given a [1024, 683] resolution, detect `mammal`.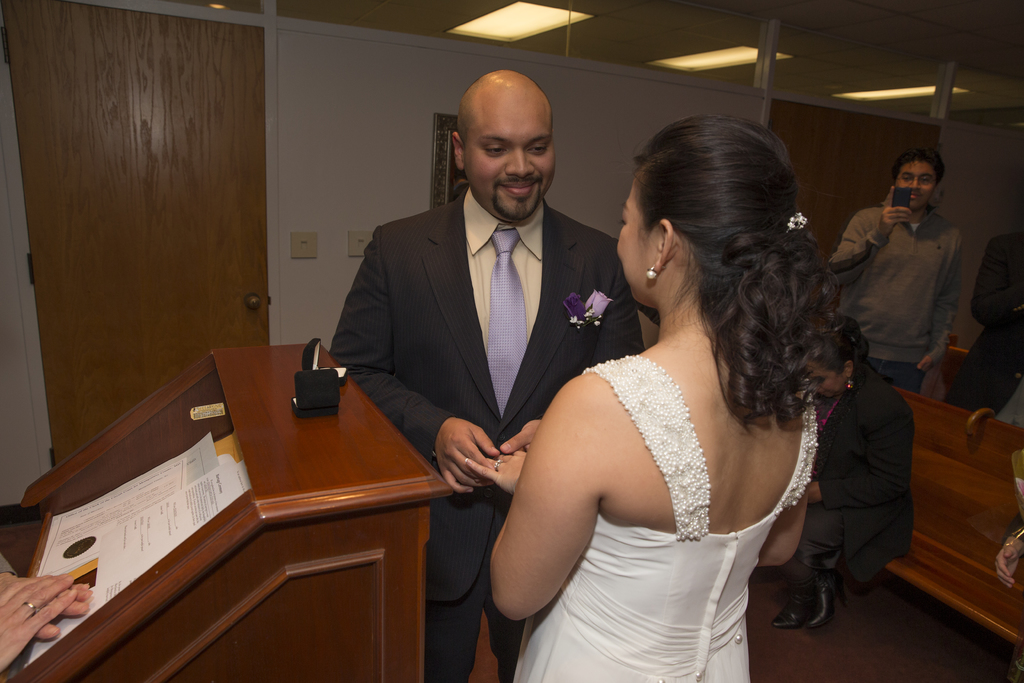
0/548/97/673.
